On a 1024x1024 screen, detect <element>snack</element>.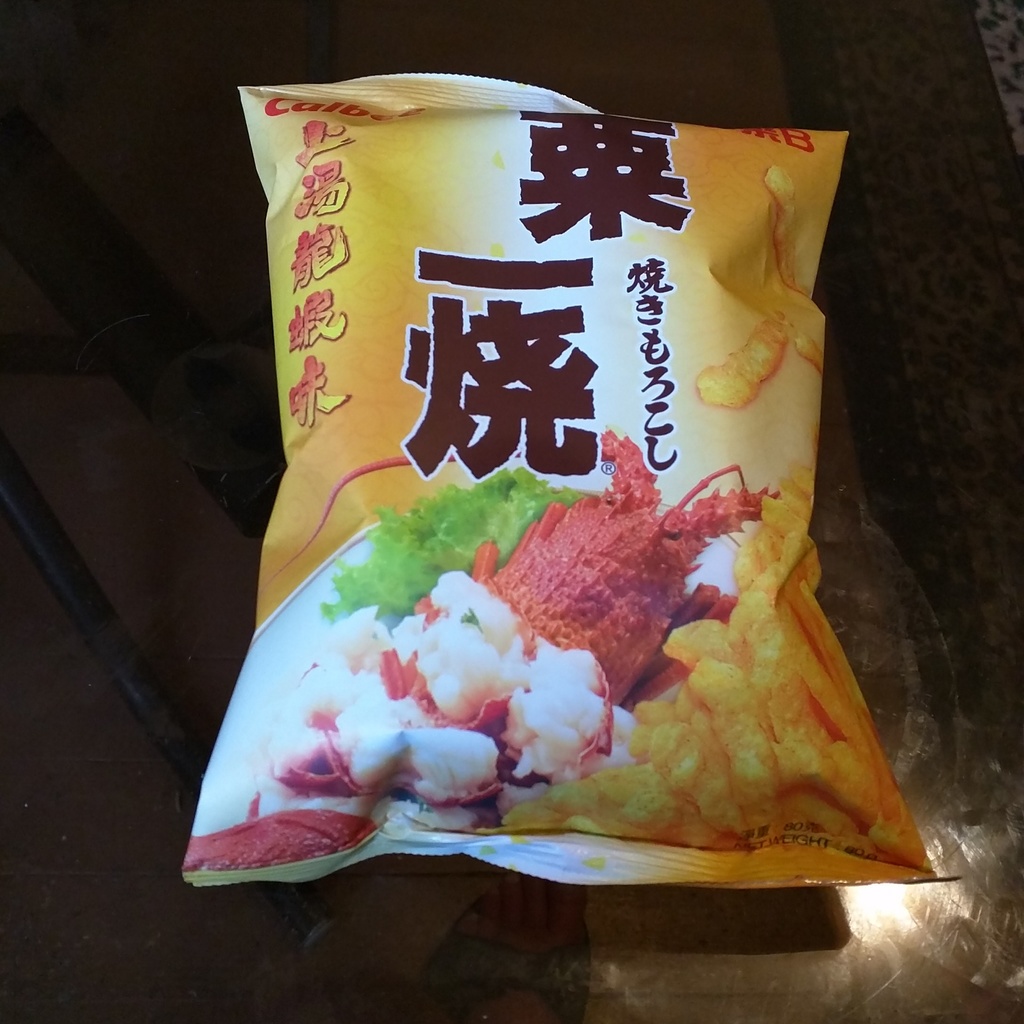
{"left": 180, "top": 428, "right": 775, "bottom": 886}.
